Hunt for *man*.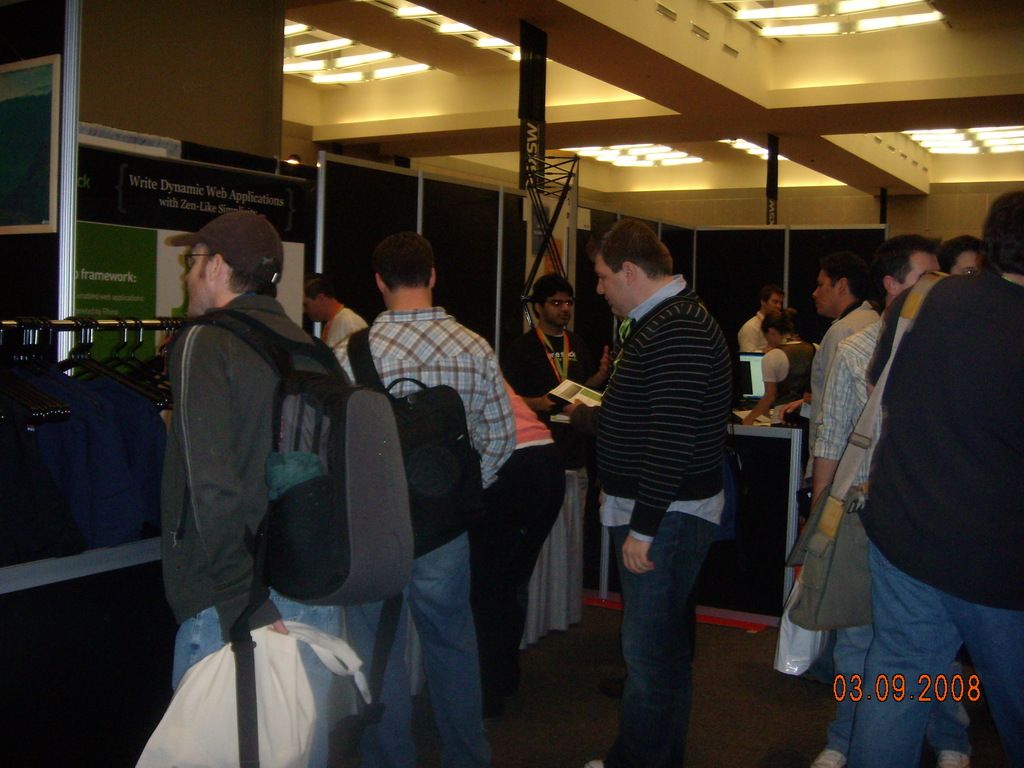
Hunted down at {"x1": 333, "y1": 224, "x2": 513, "y2": 767}.
